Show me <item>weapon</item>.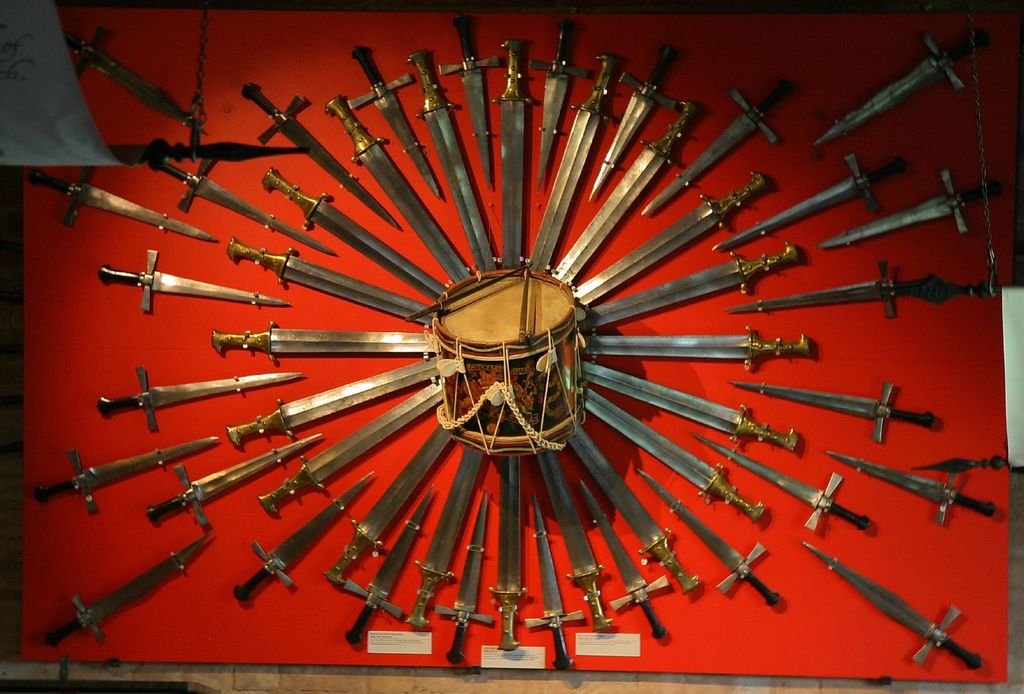
<item>weapon</item> is here: box=[575, 363, 809, 446].
